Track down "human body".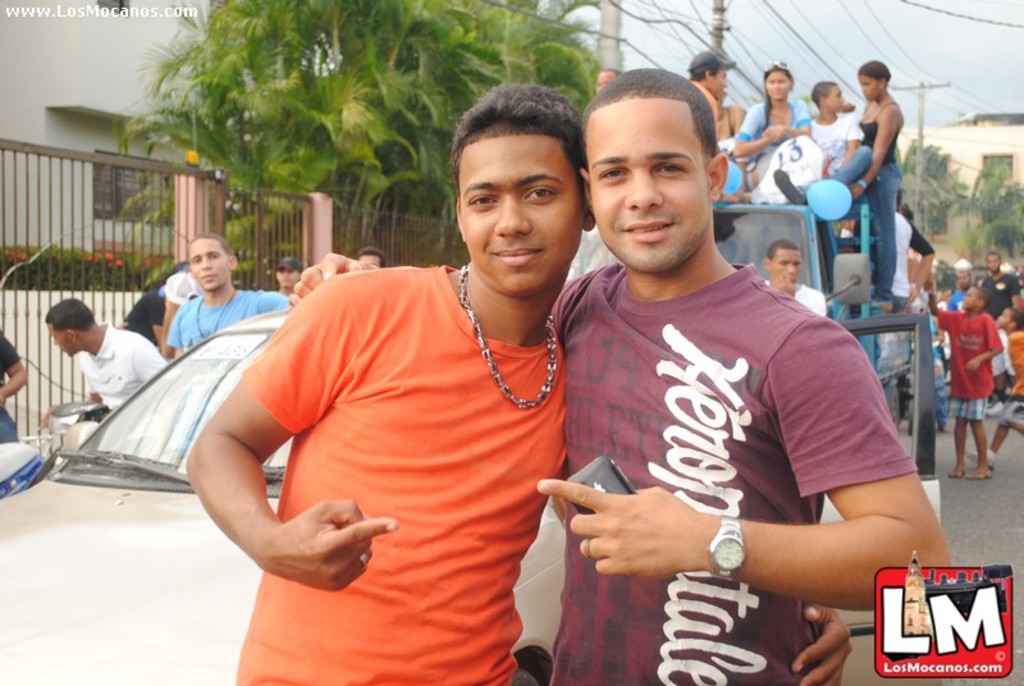
Tracked to select_region(0, 330, 31, 439).
